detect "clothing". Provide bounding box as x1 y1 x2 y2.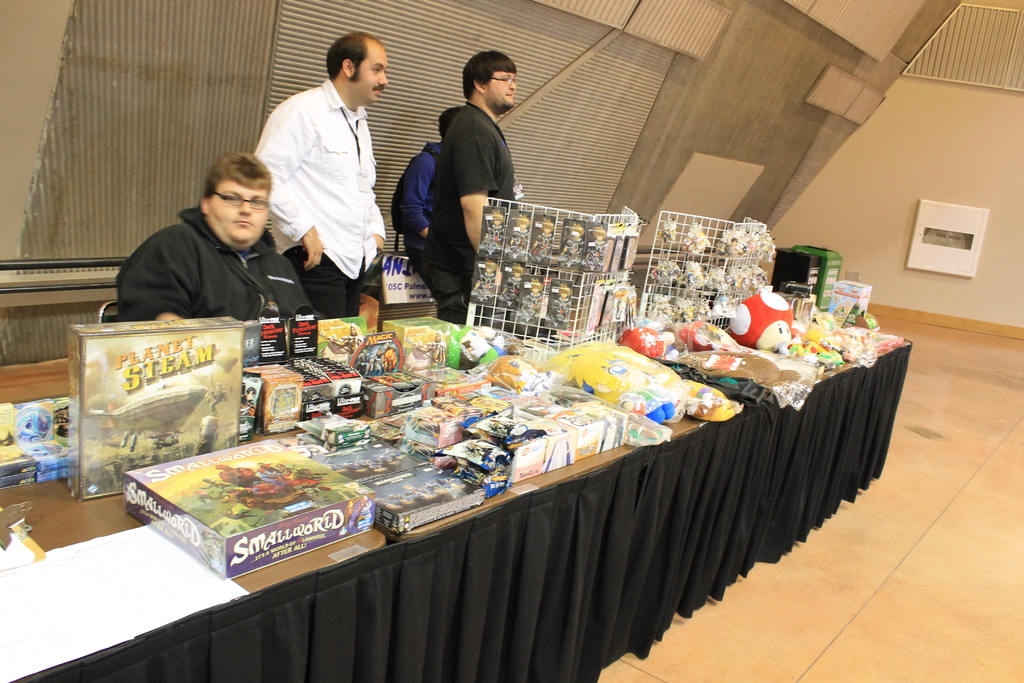
118 208 323 320.
